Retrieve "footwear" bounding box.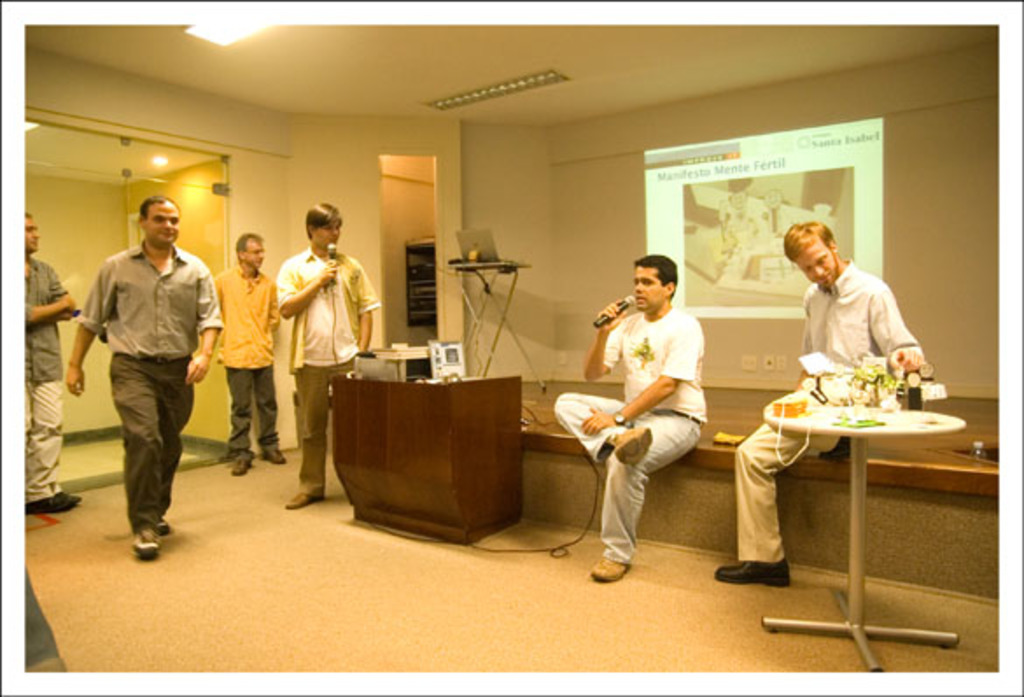
Bounding box: (613,424,653,461).
